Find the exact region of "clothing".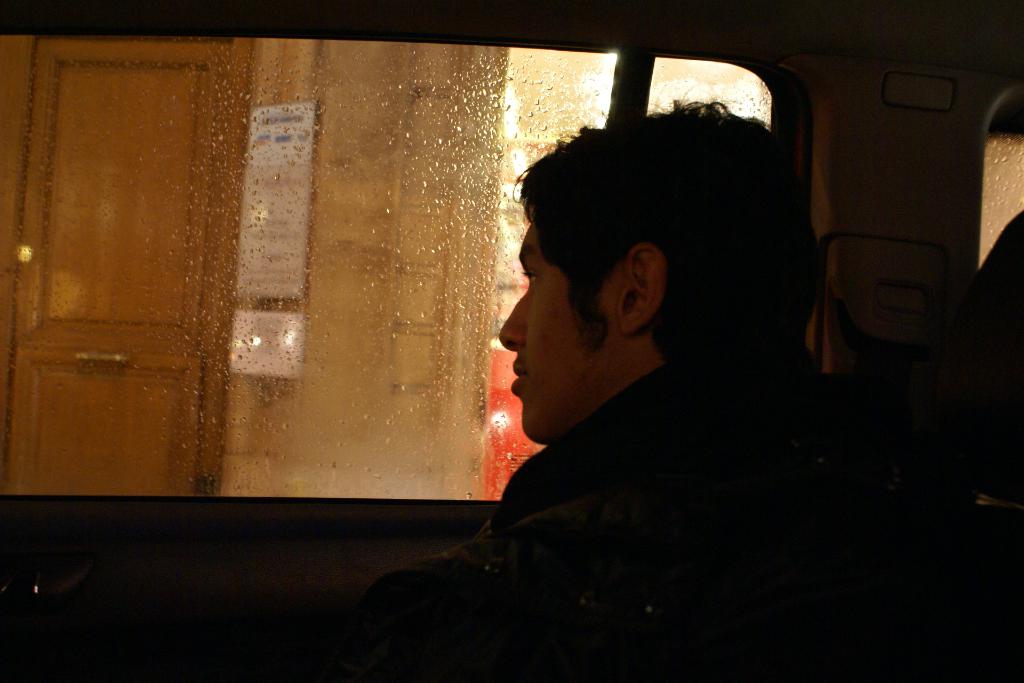
Exact region: [361, 352, 912, 682].
